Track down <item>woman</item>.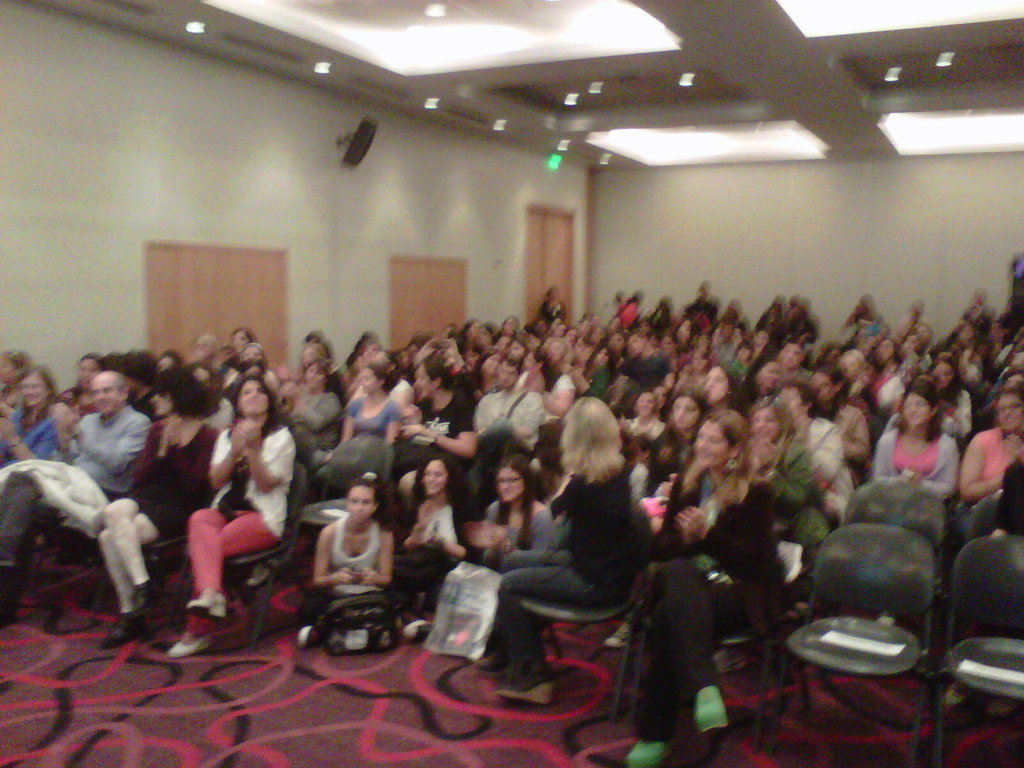
Tracked to [left=0, top=360, right=61, bottom=468].
